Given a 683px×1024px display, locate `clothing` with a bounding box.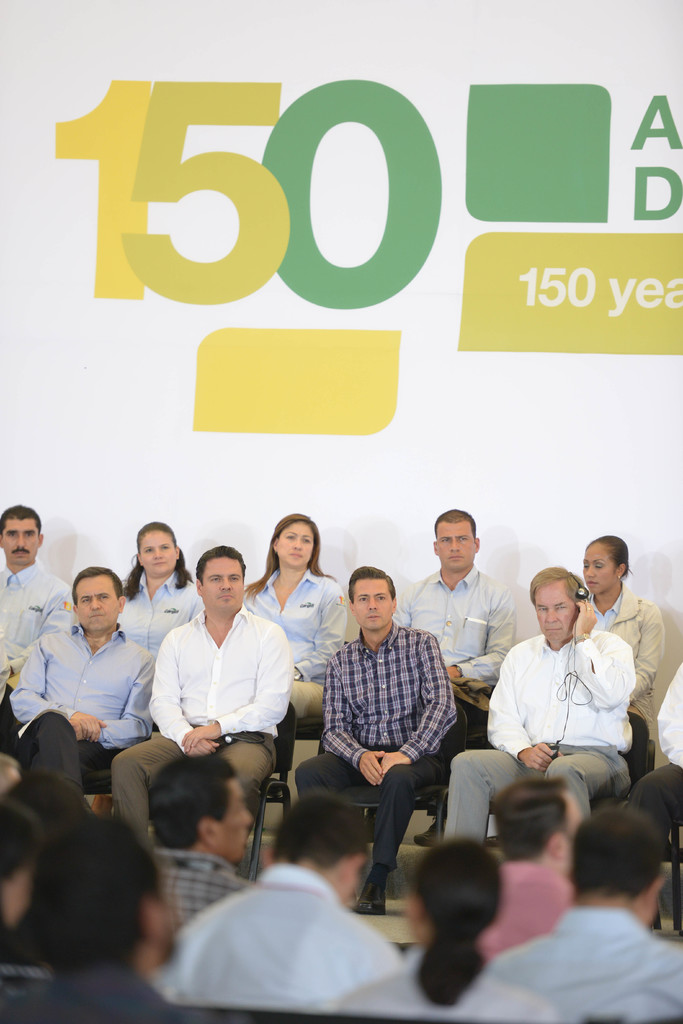
Located: x1=497, y1=877, x2=675, y2=1012.
